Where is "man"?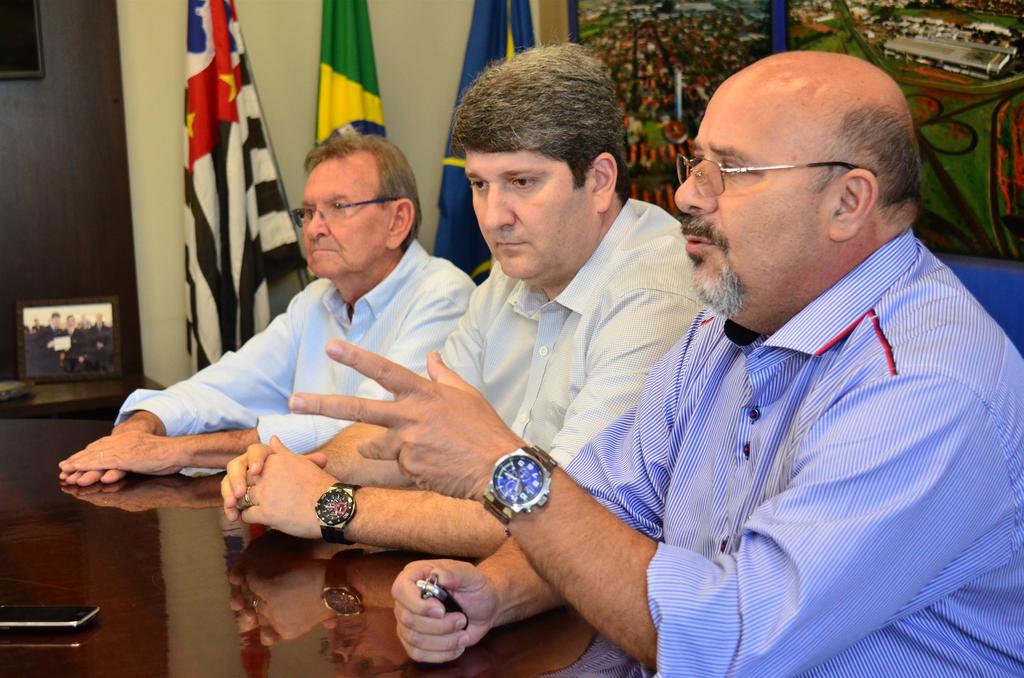
[x1=59, y1=131, x2=479, y2=490].
